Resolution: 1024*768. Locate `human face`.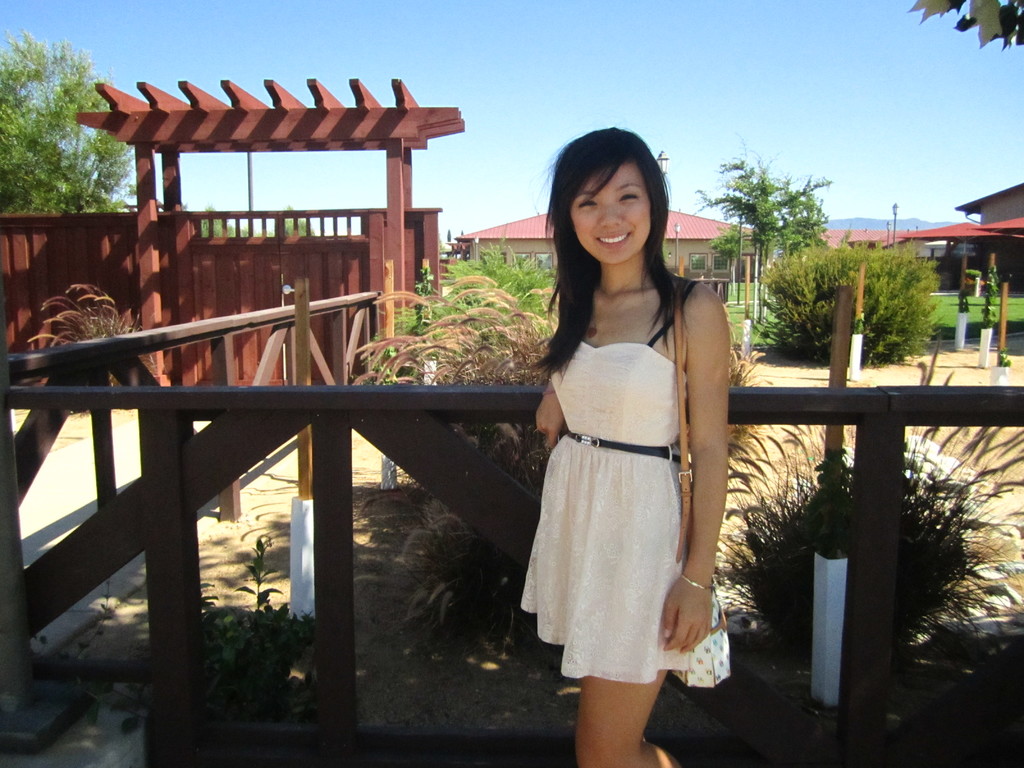
Rect(571, 162, 649, 266).
